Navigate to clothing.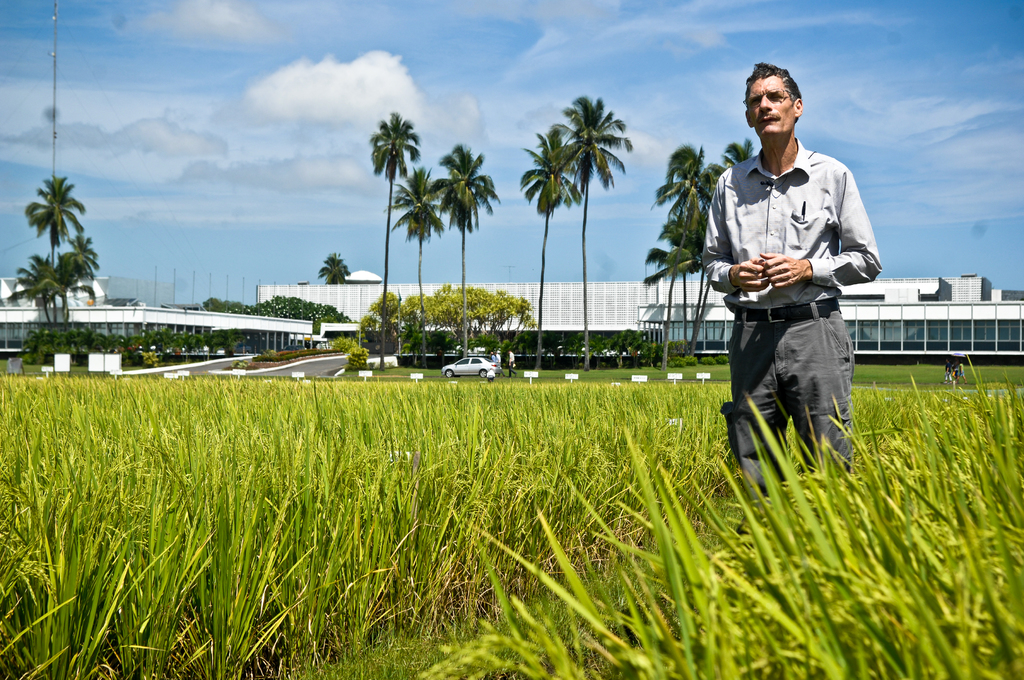
Navigation target: l=705, t=139, r=881, b=498.
